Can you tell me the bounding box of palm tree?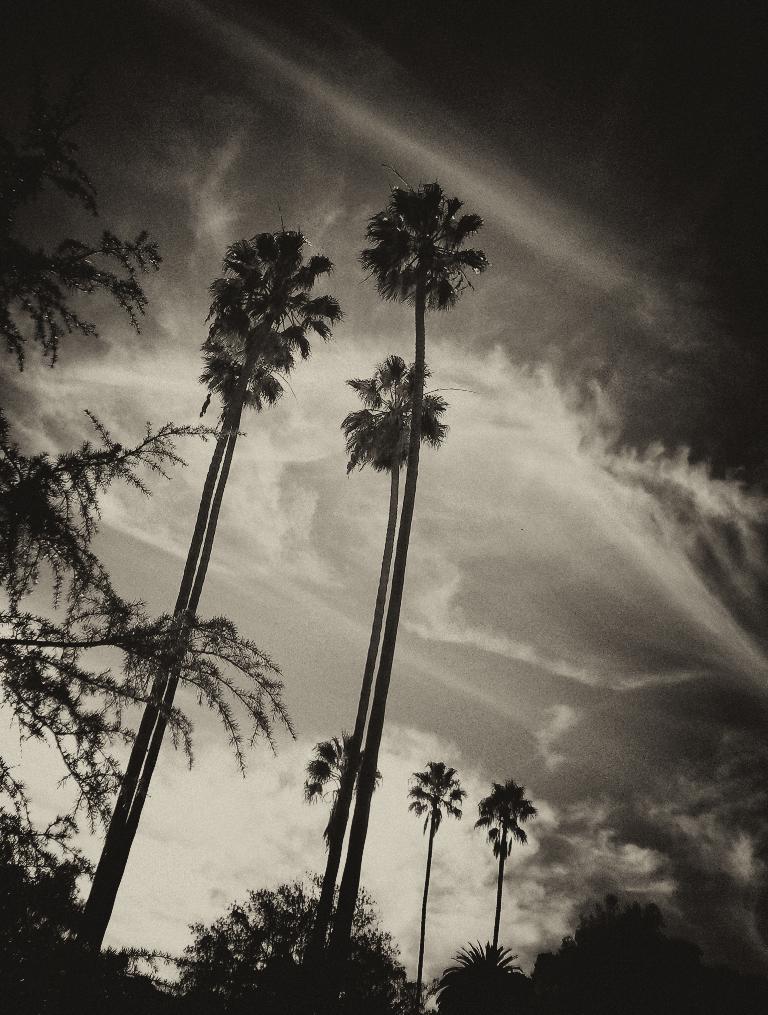
x1=403 y1=750 x2=478 y2=983.
